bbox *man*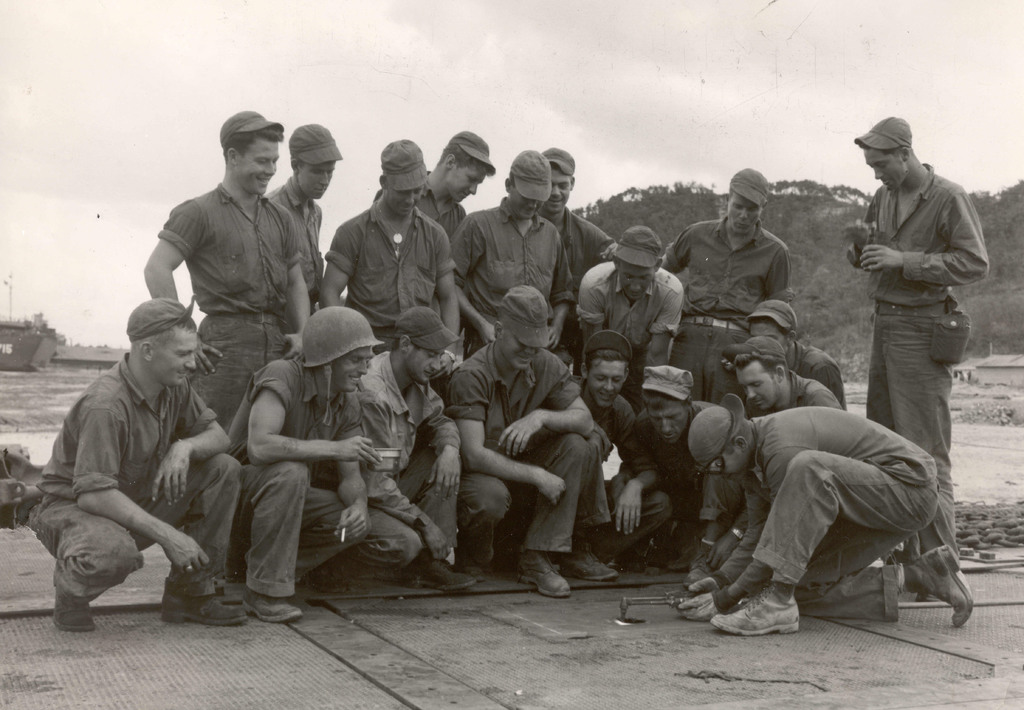
722,300,859,444
